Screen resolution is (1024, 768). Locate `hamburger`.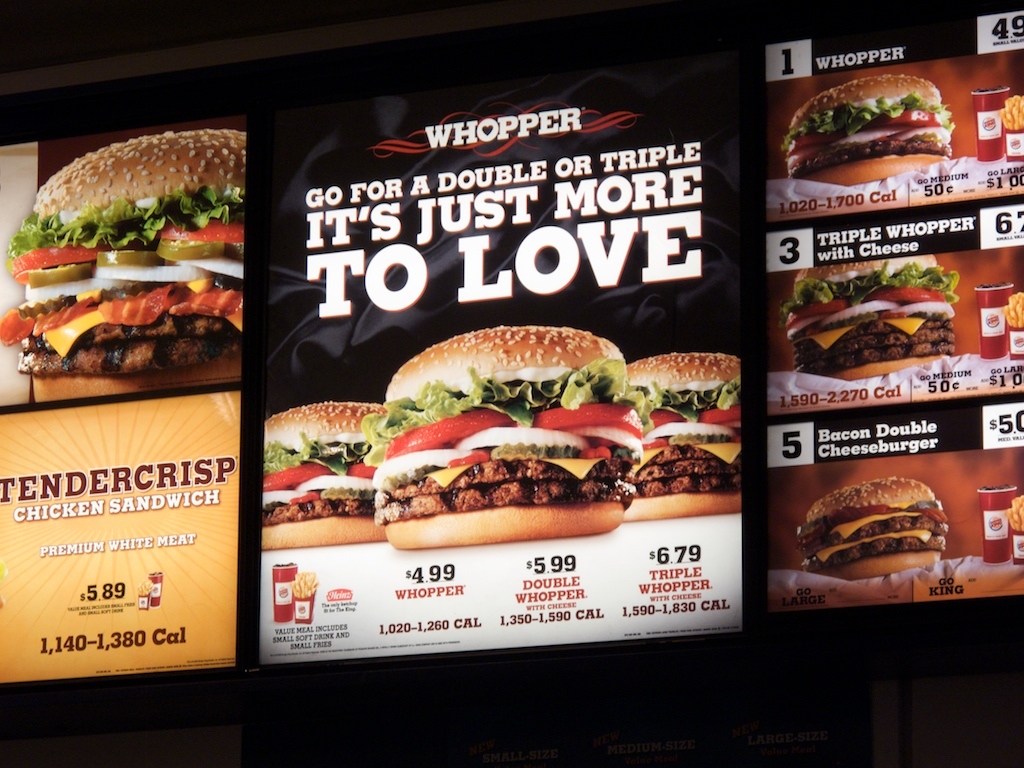
left=261, top=400, right=388, bottom=552.
